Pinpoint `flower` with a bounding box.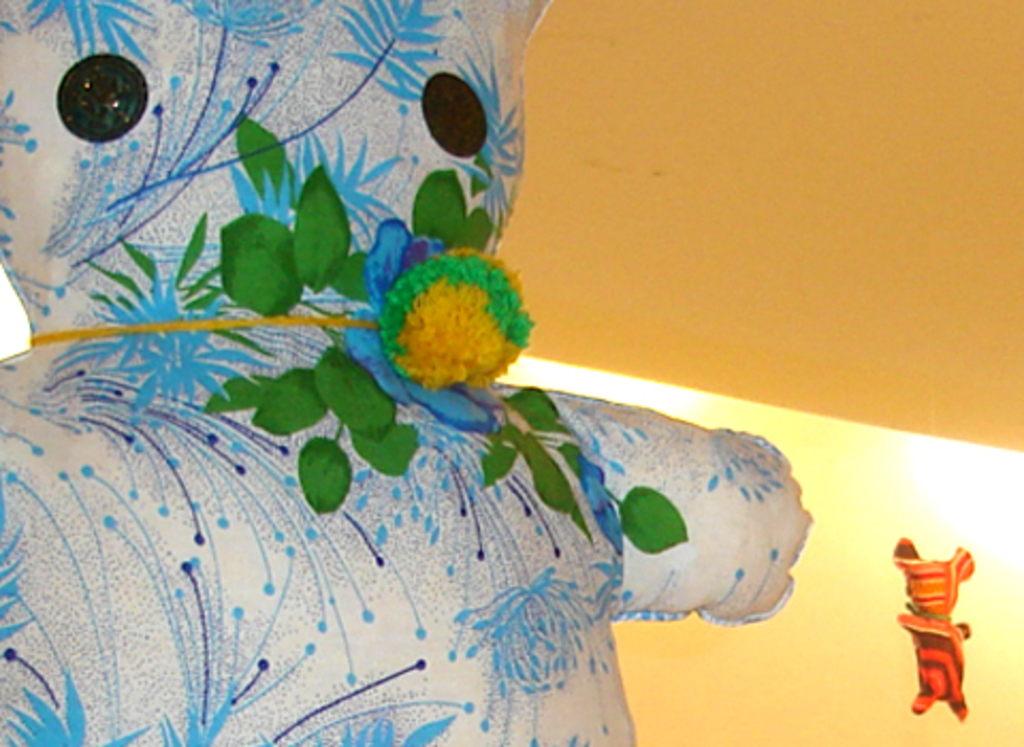
380,228,540,399.
